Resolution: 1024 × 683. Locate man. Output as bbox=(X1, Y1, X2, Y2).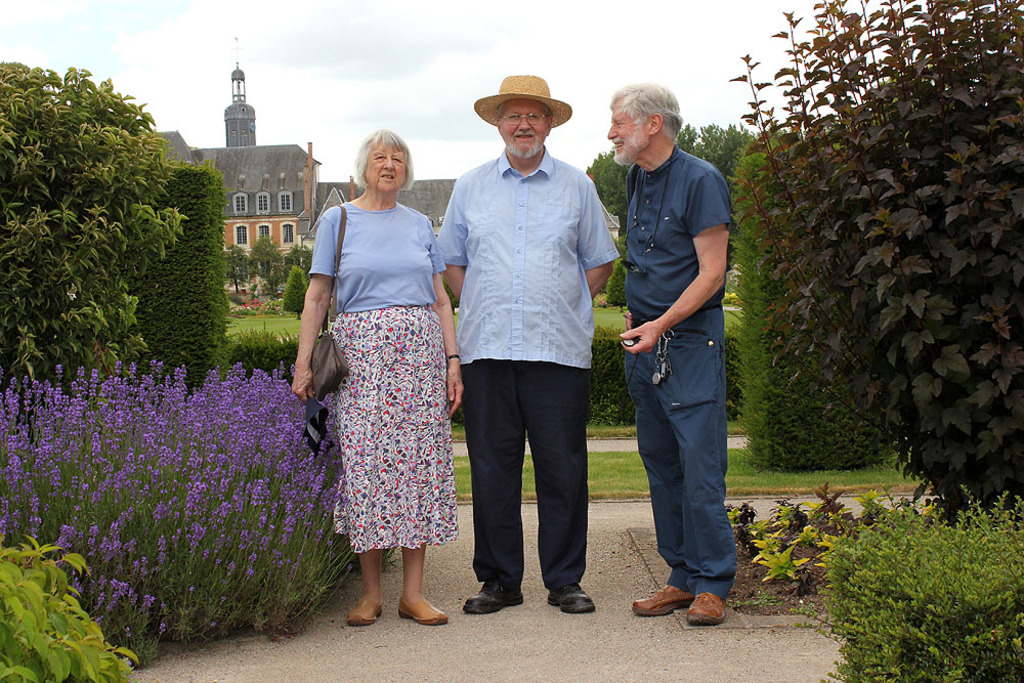
bbox=(434, 62, 611, 640).
